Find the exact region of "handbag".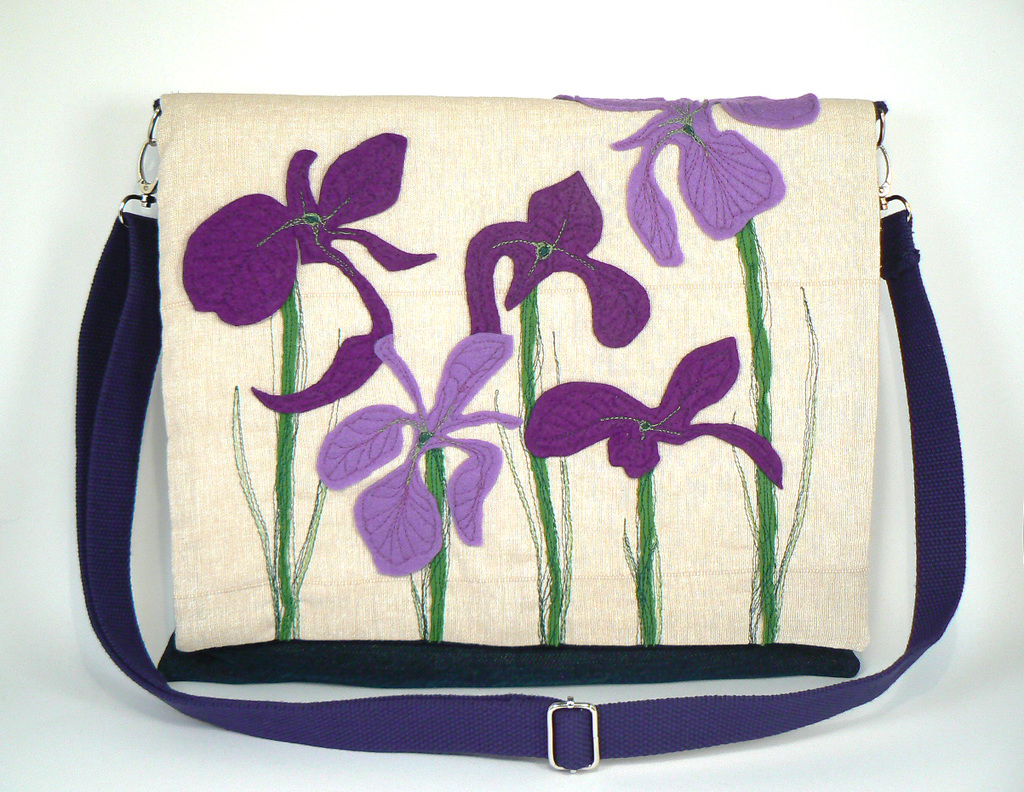
Exact region: [x1=75, y1=89, x2=972, y2=780].
